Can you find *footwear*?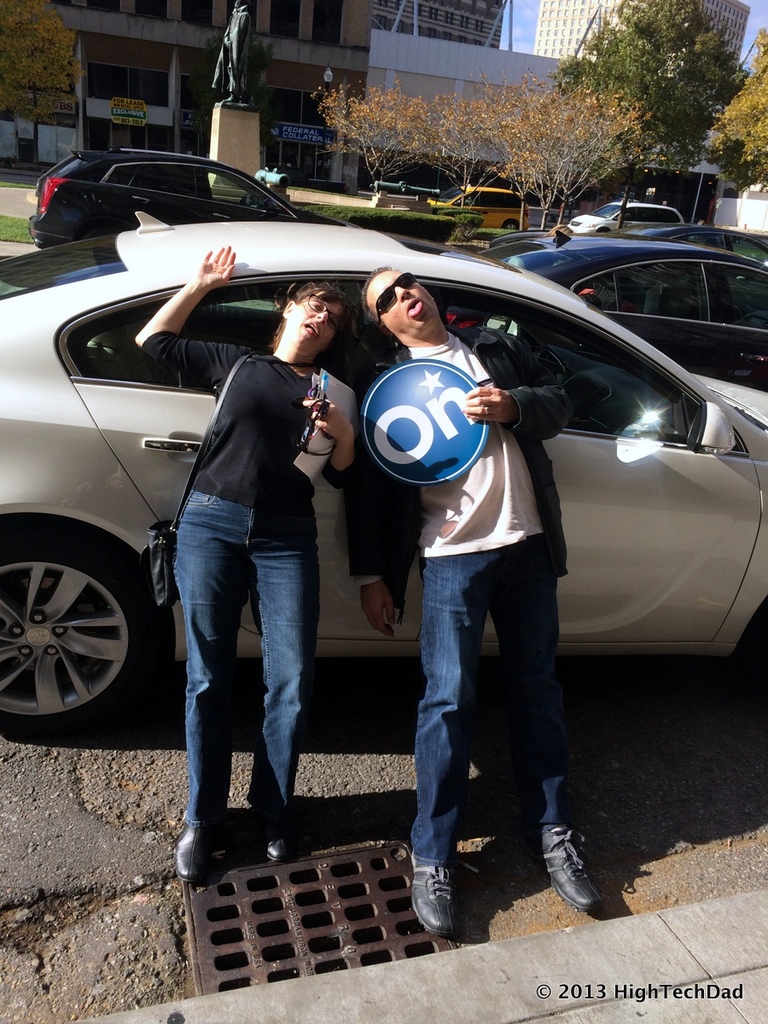
Yes, bounding box: x1=175 y1=824 x2=212 y2=882.
